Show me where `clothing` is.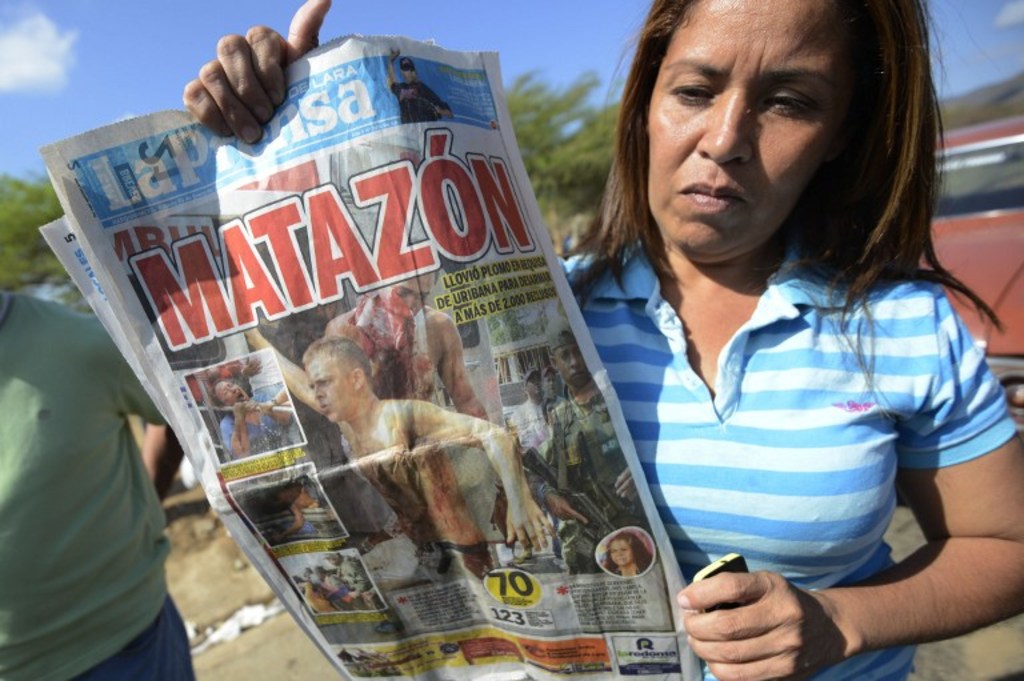
`clothing` is at {"left": 0, "top": 288, "right": 199, "bottom": 680}.
